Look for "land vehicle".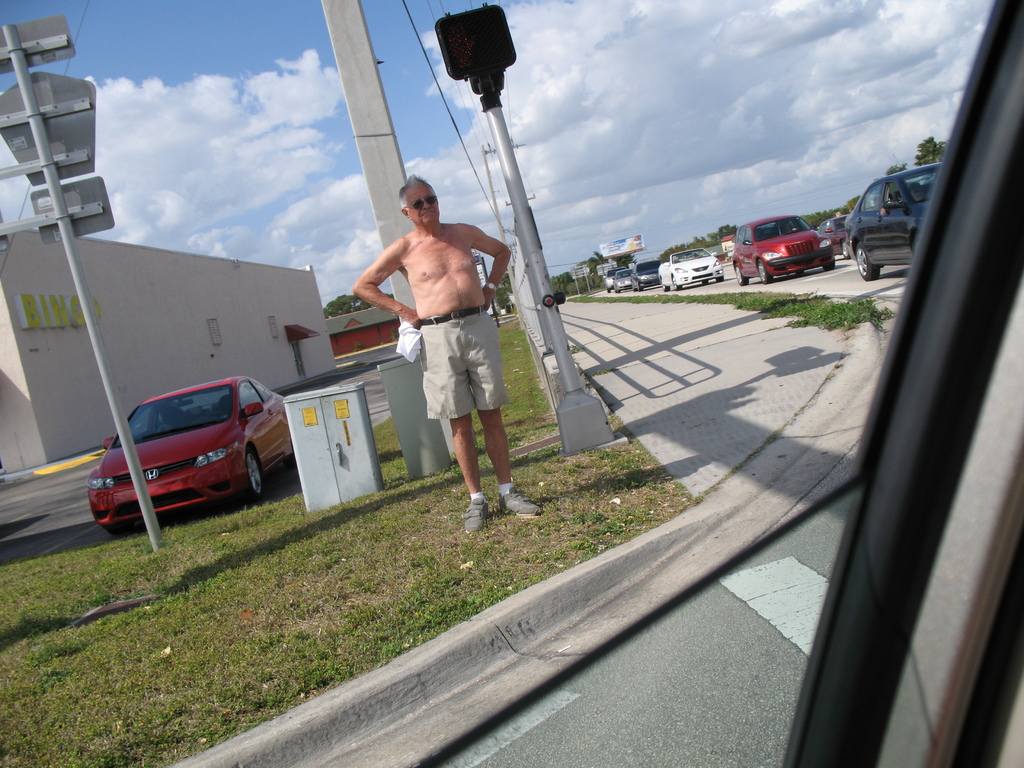
Found: box=[817, 212, 847, 259].
